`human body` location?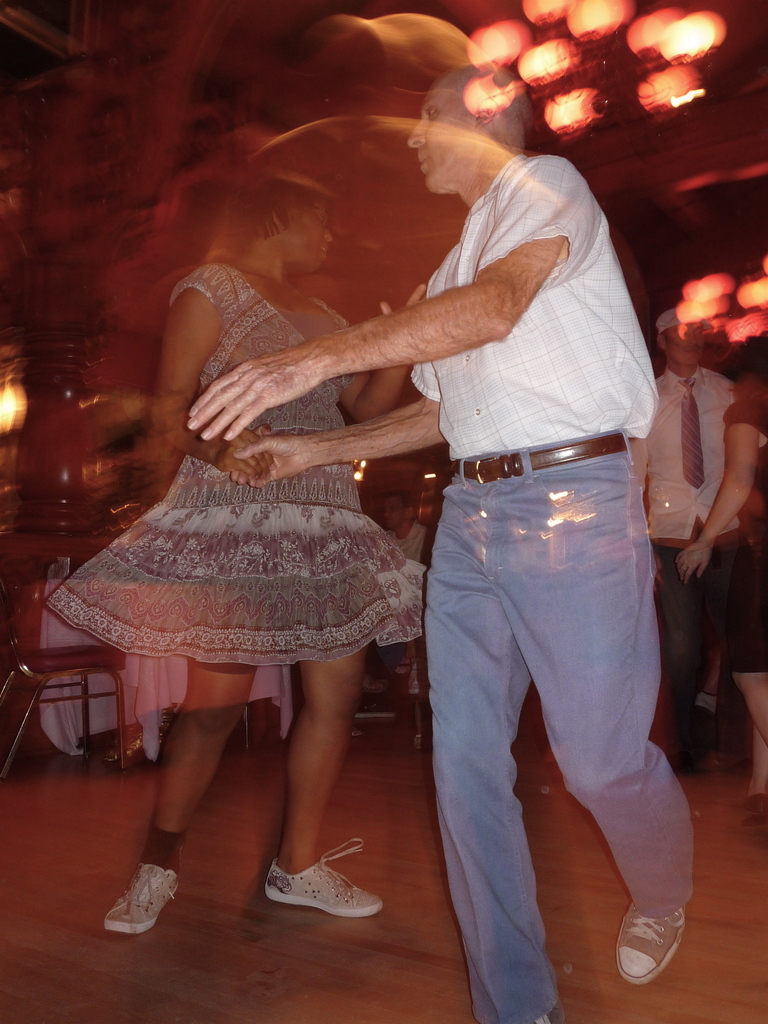
[647, 304, 744, 757]
